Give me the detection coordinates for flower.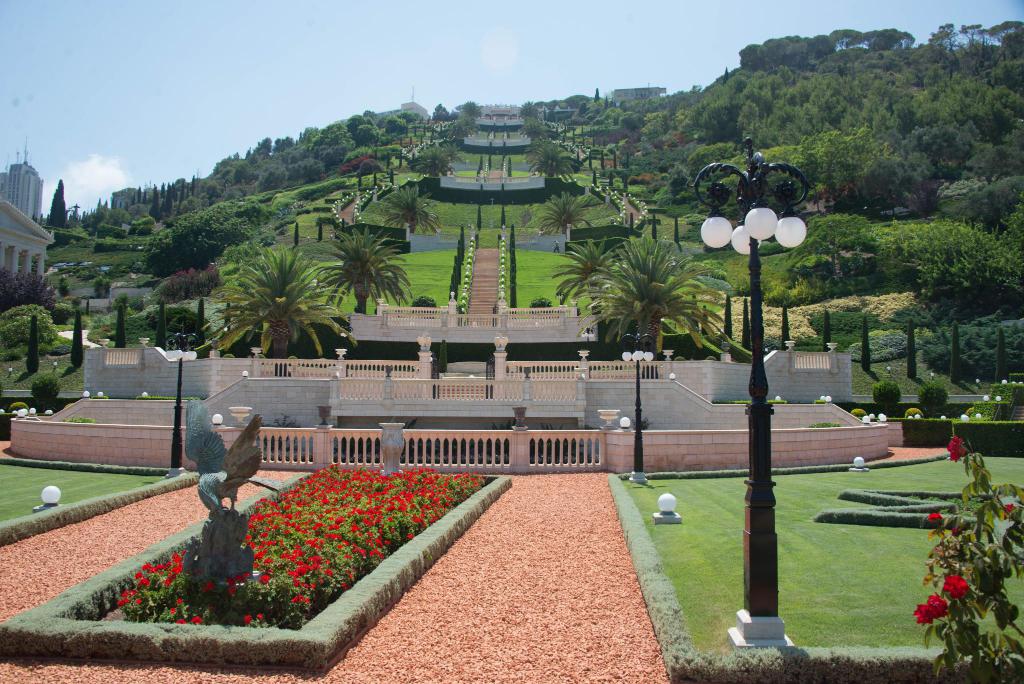
[x1=1003, y1=504, x2=1013, y2=517].
